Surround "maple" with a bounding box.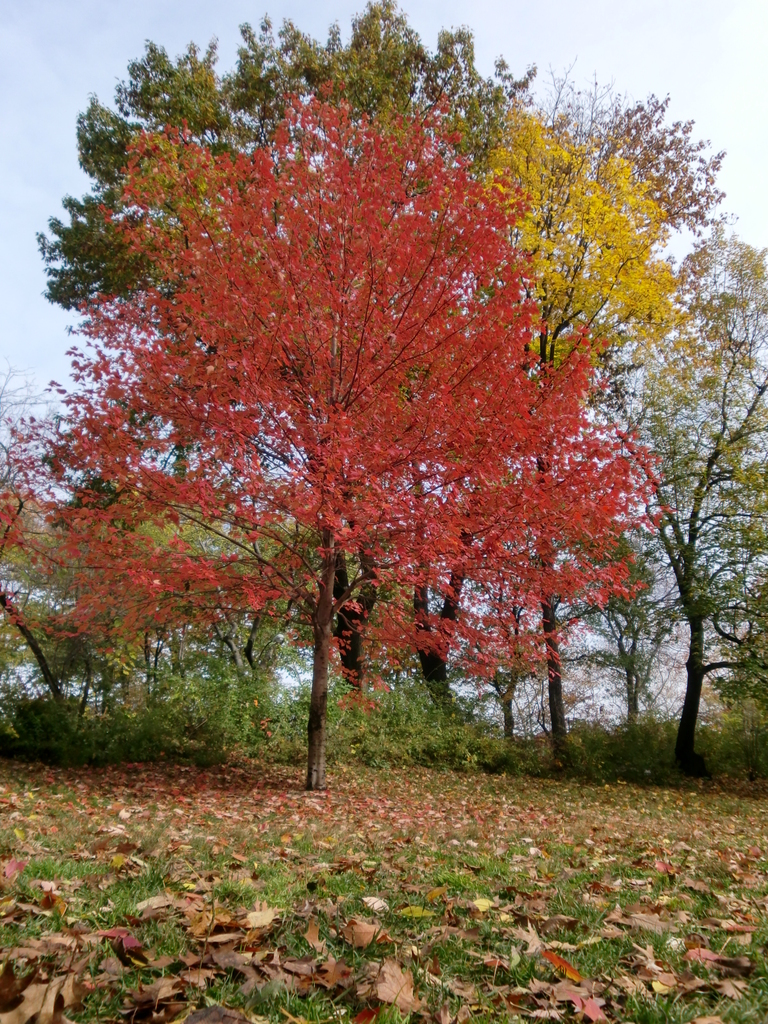
(x1=487, y1=104, x2=662, y2=758).
